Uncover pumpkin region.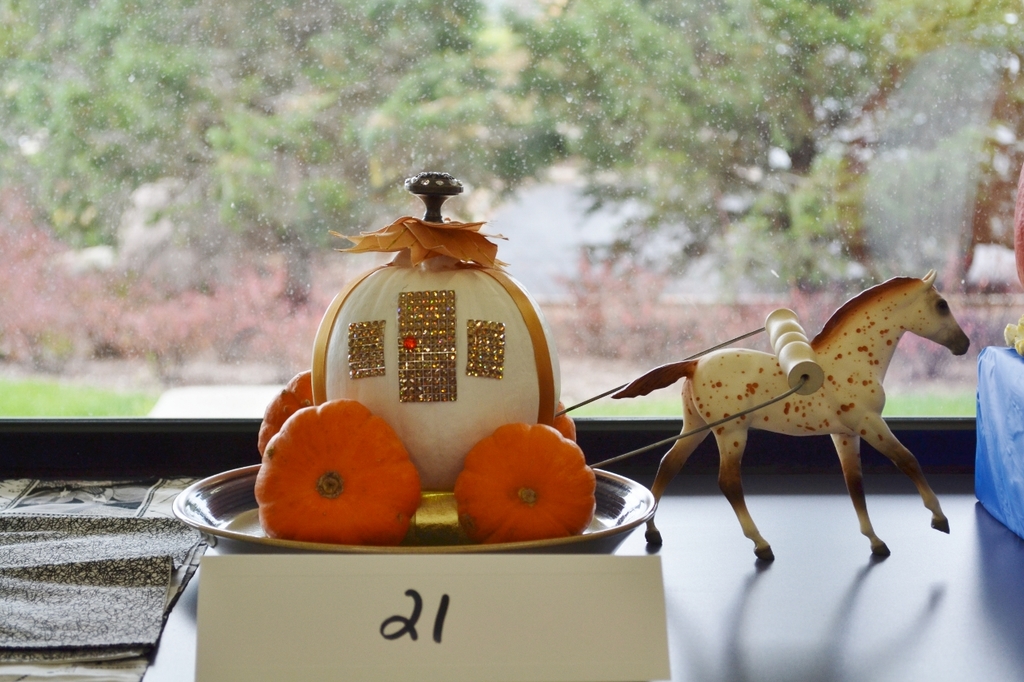
Uncovered: (258,410,420,545).
